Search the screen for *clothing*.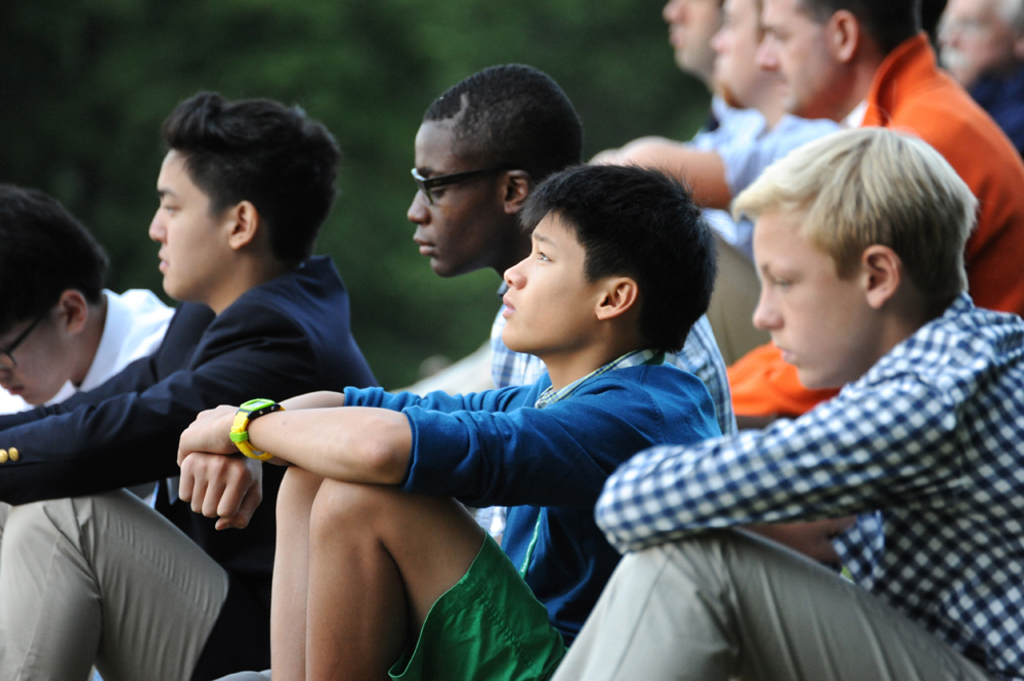
Found at detection(703, 102, 841, 360).
